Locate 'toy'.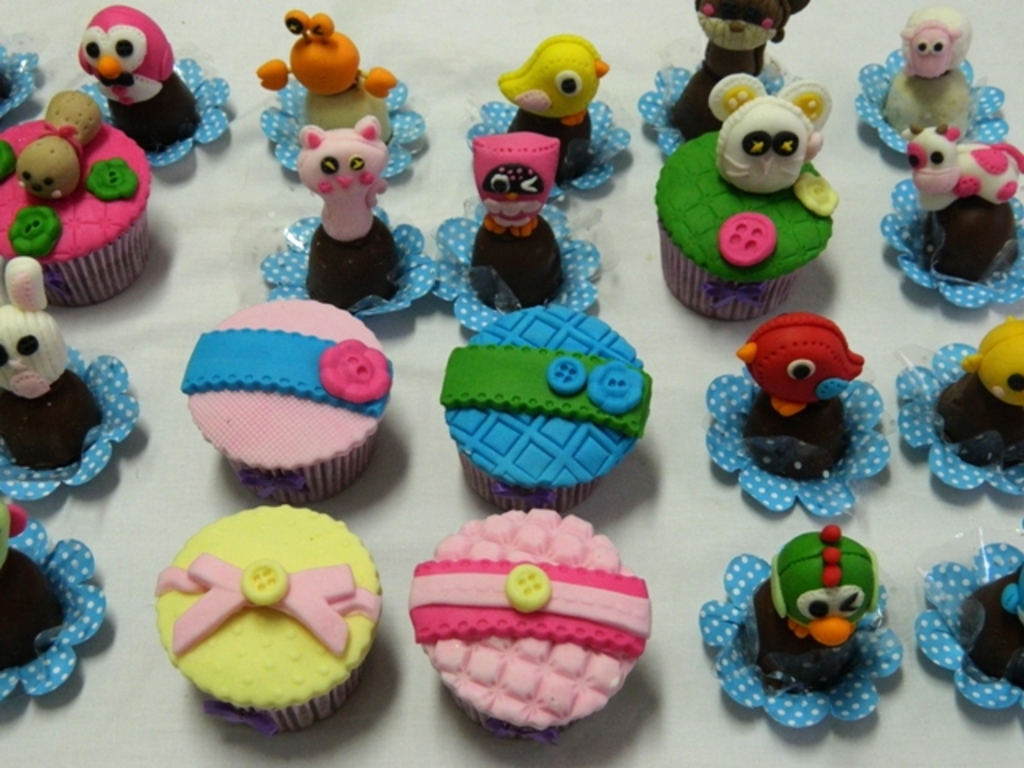
Bounding box: {"left": 917, "top": 522, "right": 1022, "bottom": 722}.
